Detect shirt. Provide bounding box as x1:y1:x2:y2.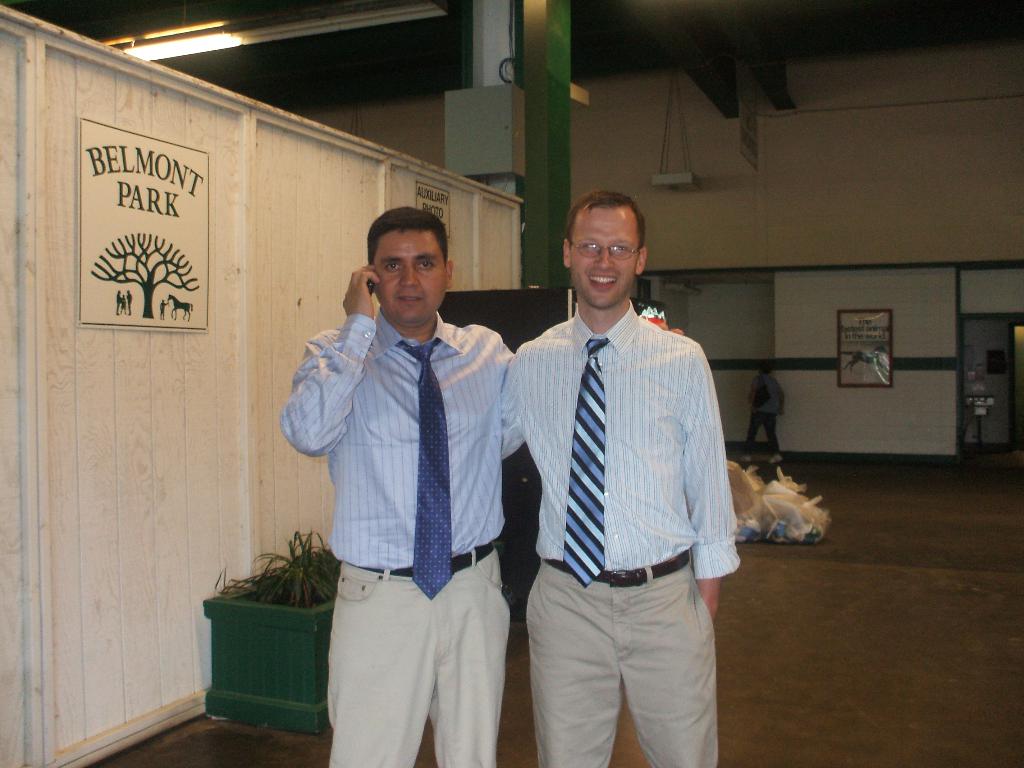
502:301:740:577.
